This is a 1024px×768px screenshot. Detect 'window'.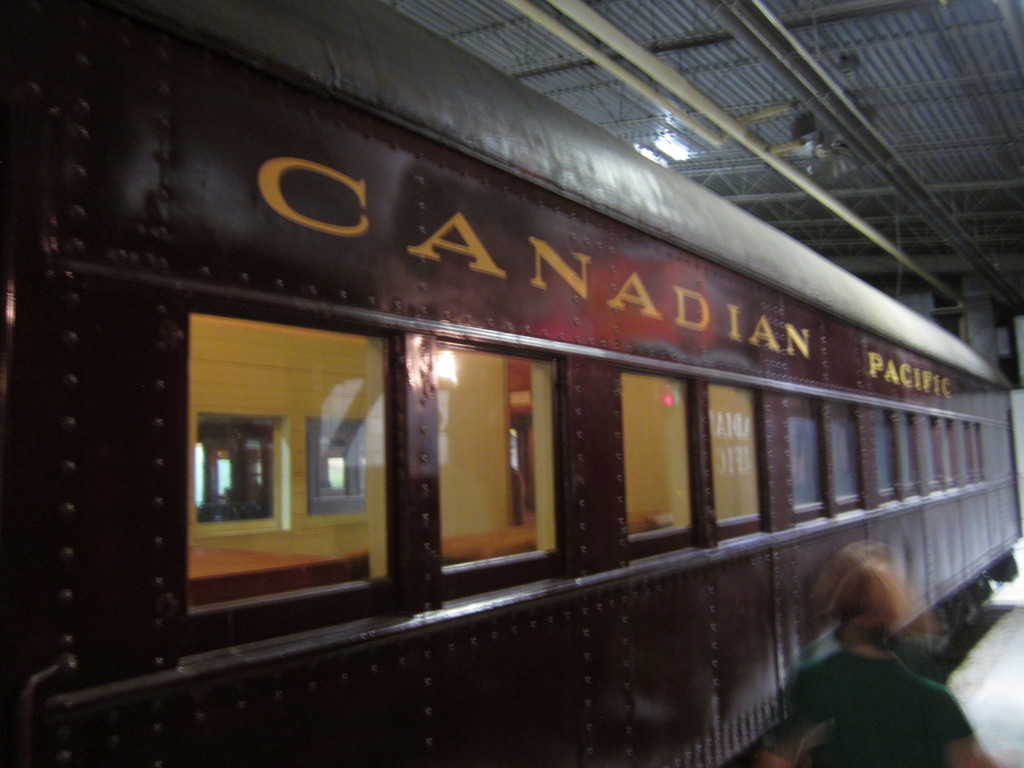
bbox=[701, 378, 771, 538].
